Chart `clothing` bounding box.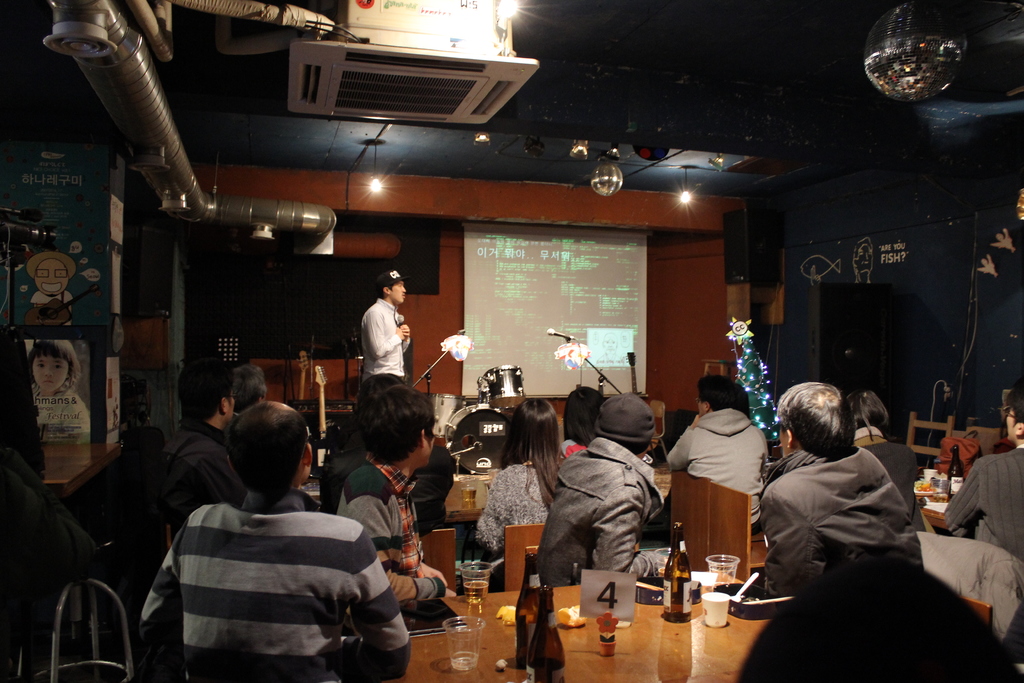
Charted: <box>145,459,398,682</box>.
